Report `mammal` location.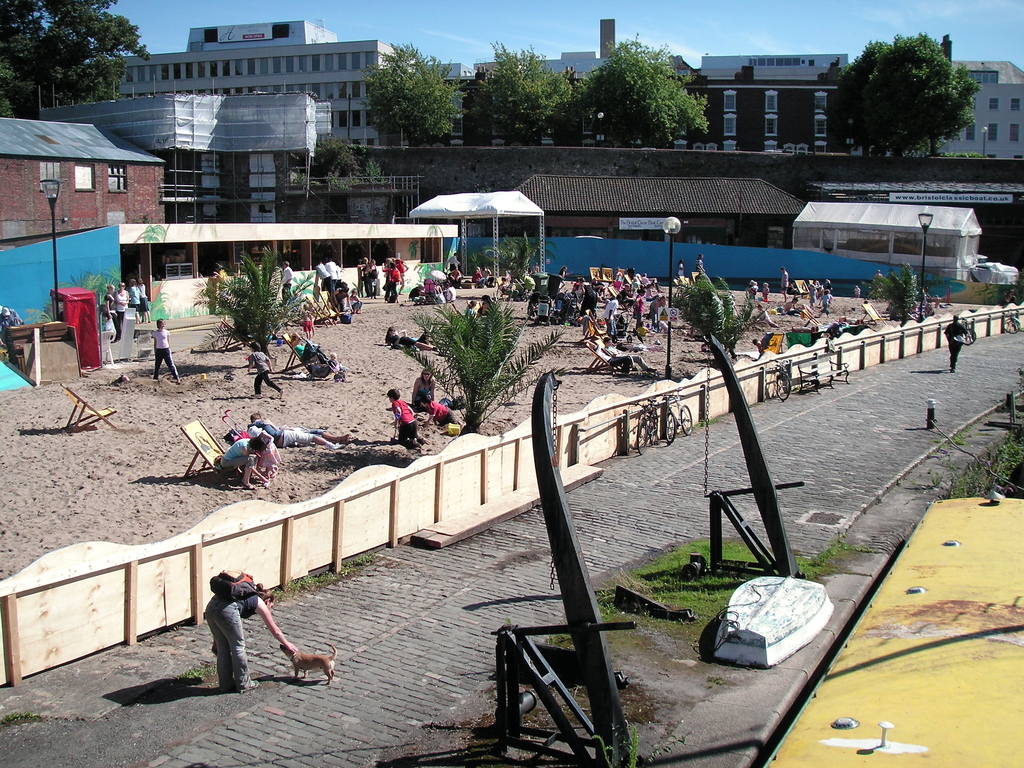
Report: (left=208, top=586, right=309, bottom=692).
